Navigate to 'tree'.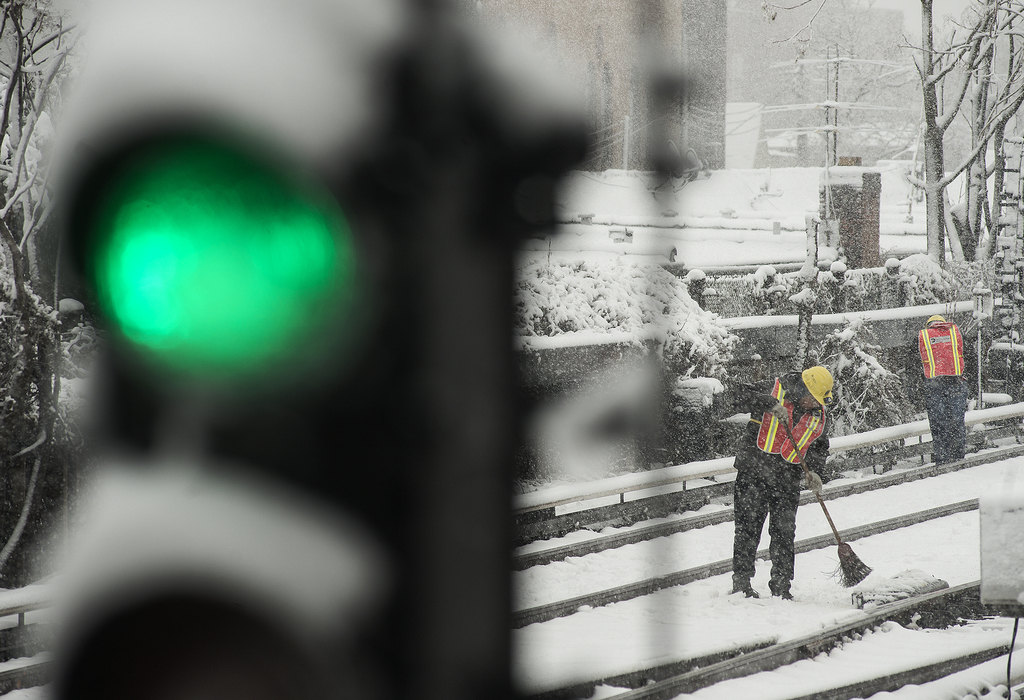
Navigation target: rect(901, 0, 1023, 292).
